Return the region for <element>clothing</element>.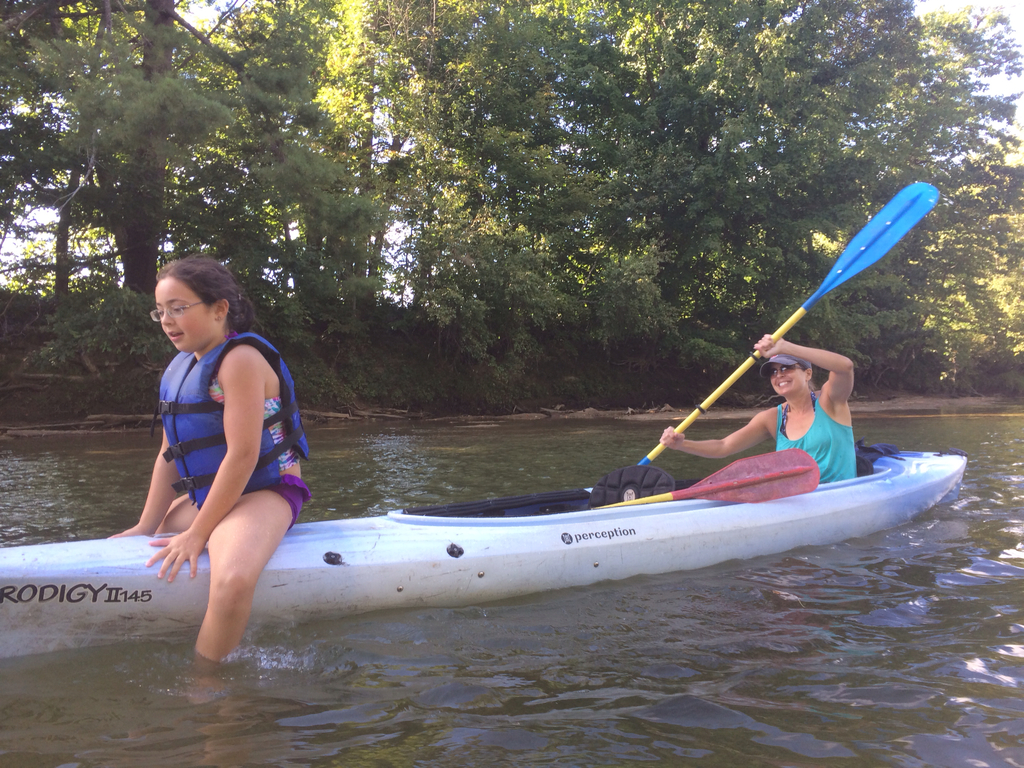
[773,389,858,483].
